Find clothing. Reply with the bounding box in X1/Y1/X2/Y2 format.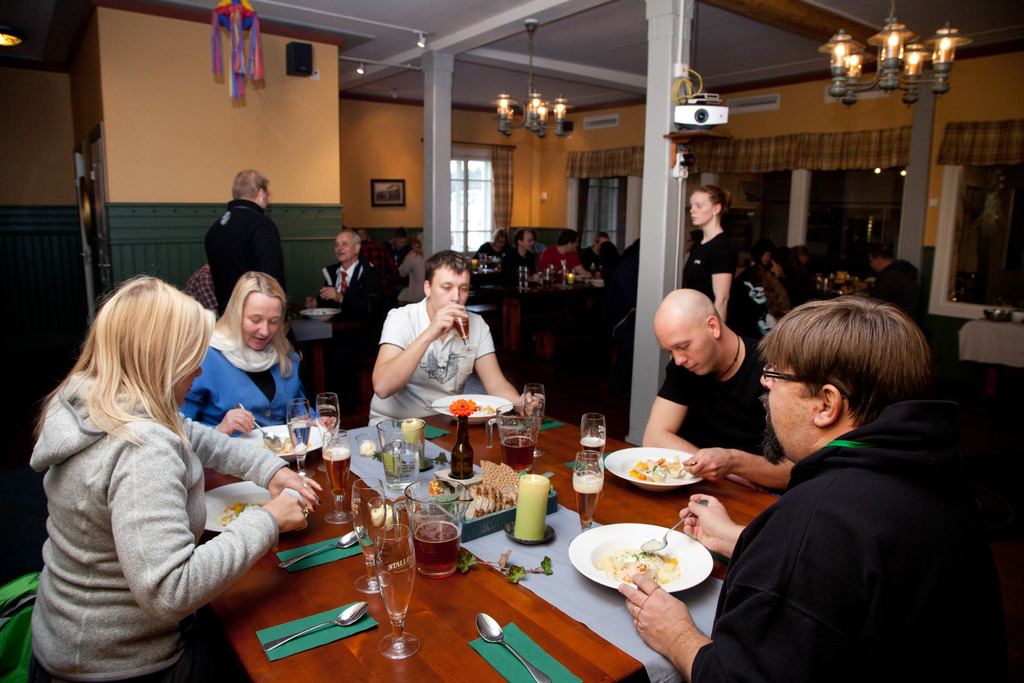
648/330/786/478.
